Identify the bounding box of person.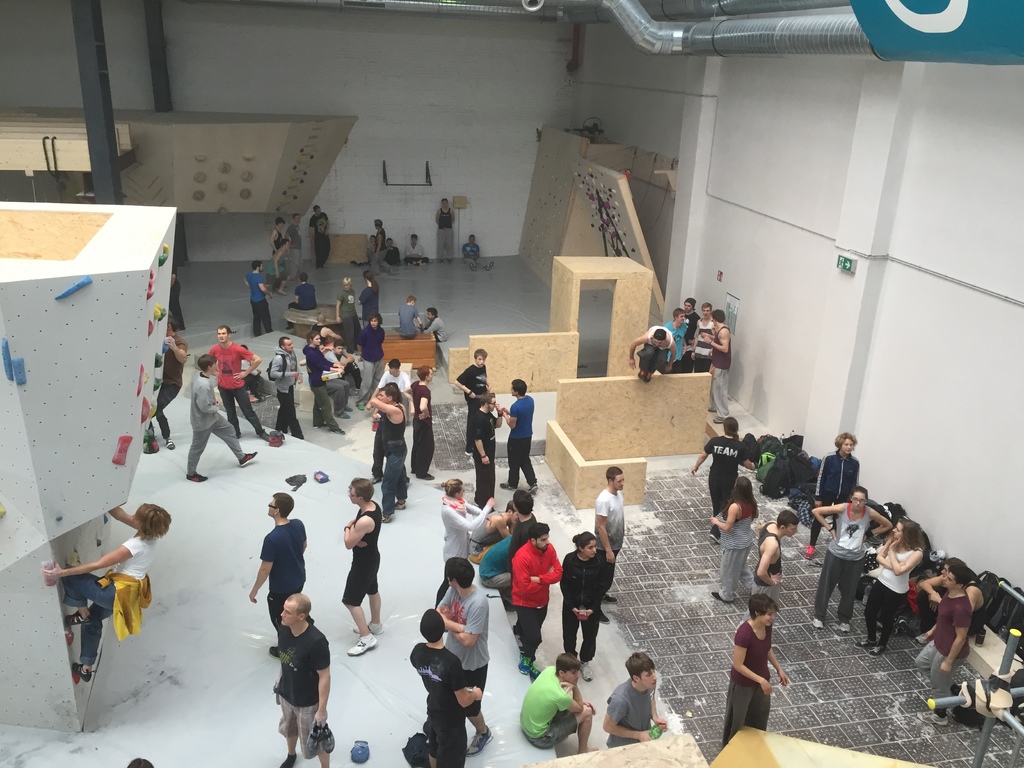
box(413, 368, 432, 482).
